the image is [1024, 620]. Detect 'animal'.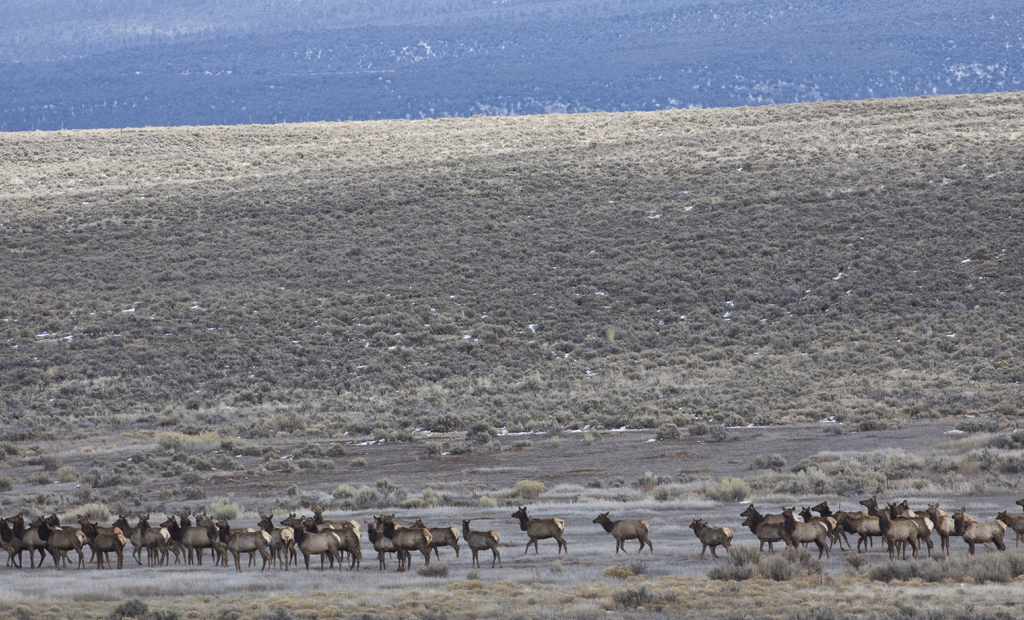
Detection: {"x1": 687, "y1": 516, "x2": 736, "y2": 558}.
